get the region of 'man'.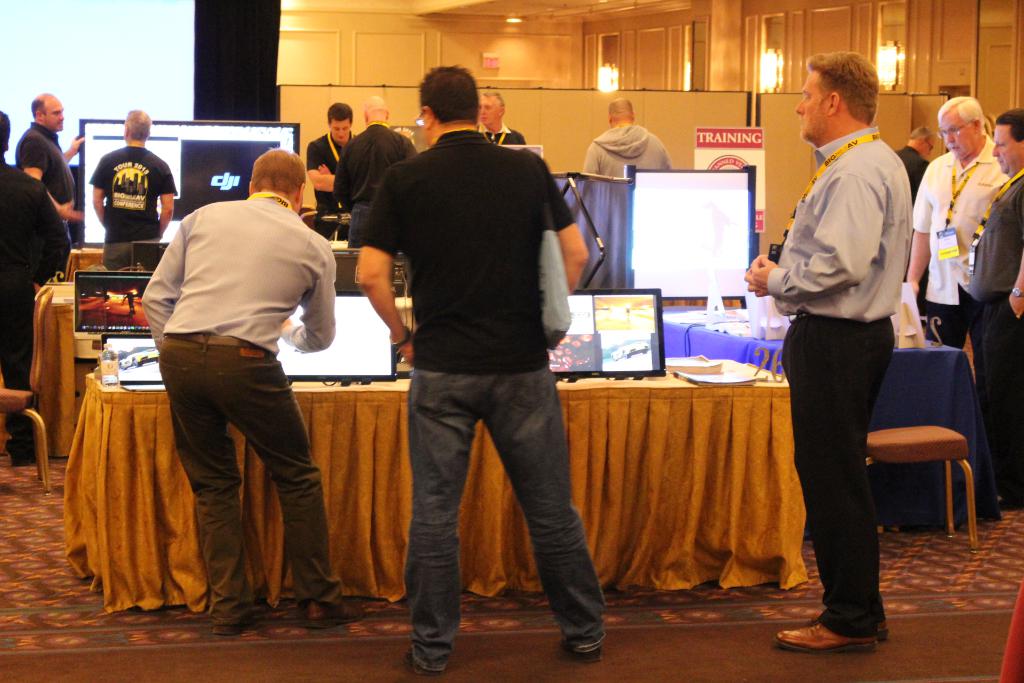
select_region(141, 150, 344, 636).
